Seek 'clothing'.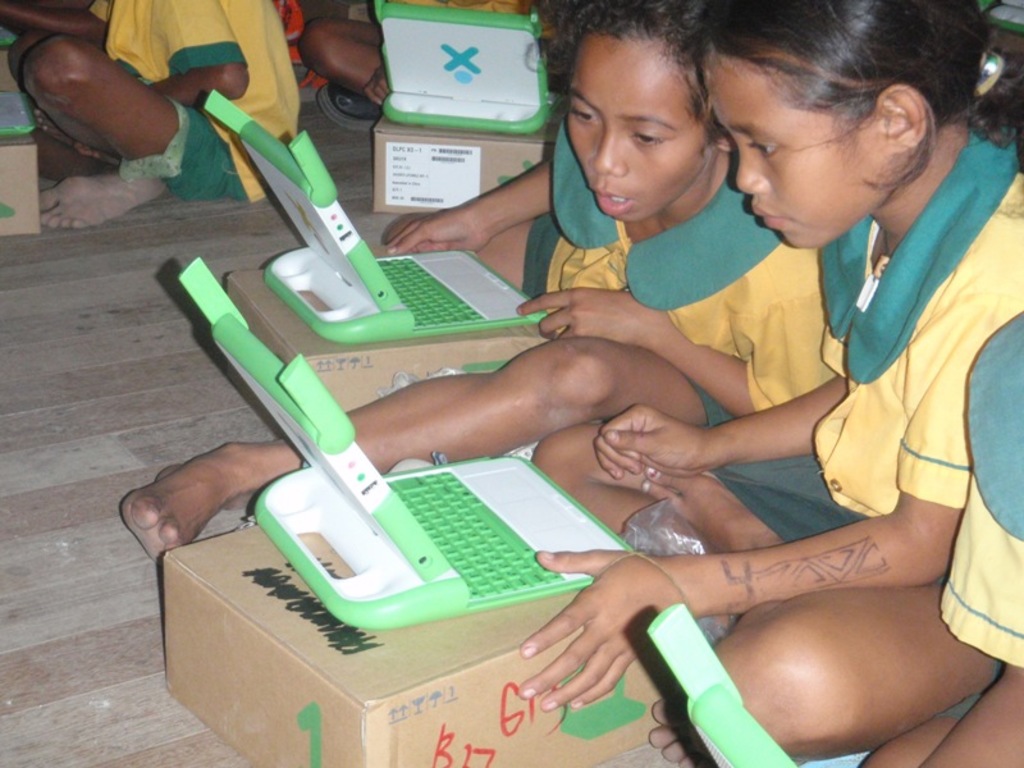
pyautogui.locateOnScreen(96, 0, 302, 204).
